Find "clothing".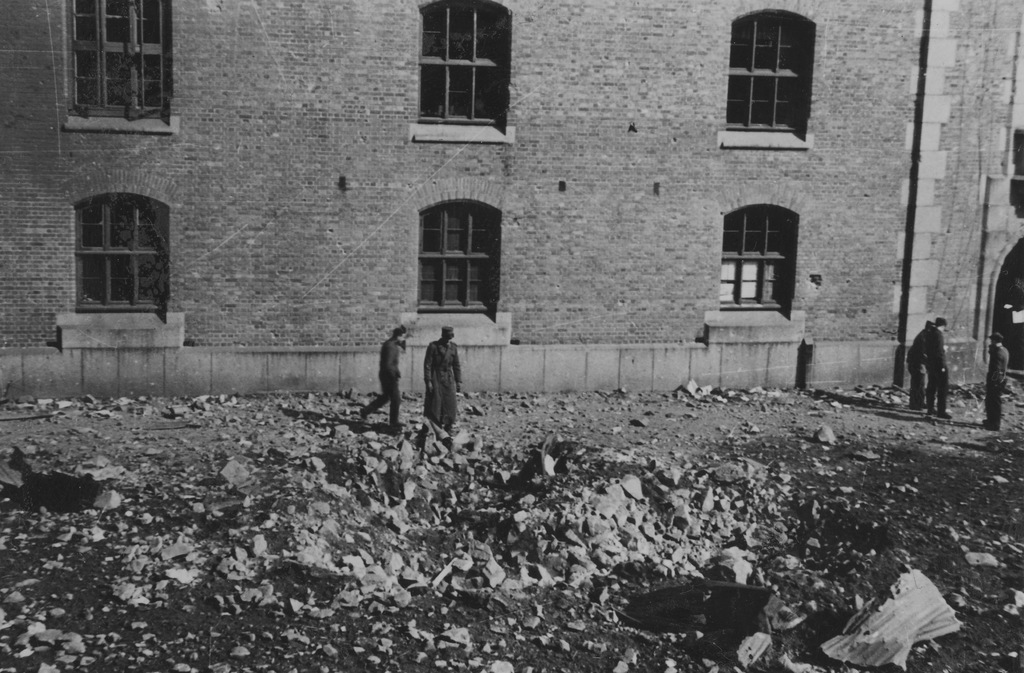
box(365, 339, 404, 427).
